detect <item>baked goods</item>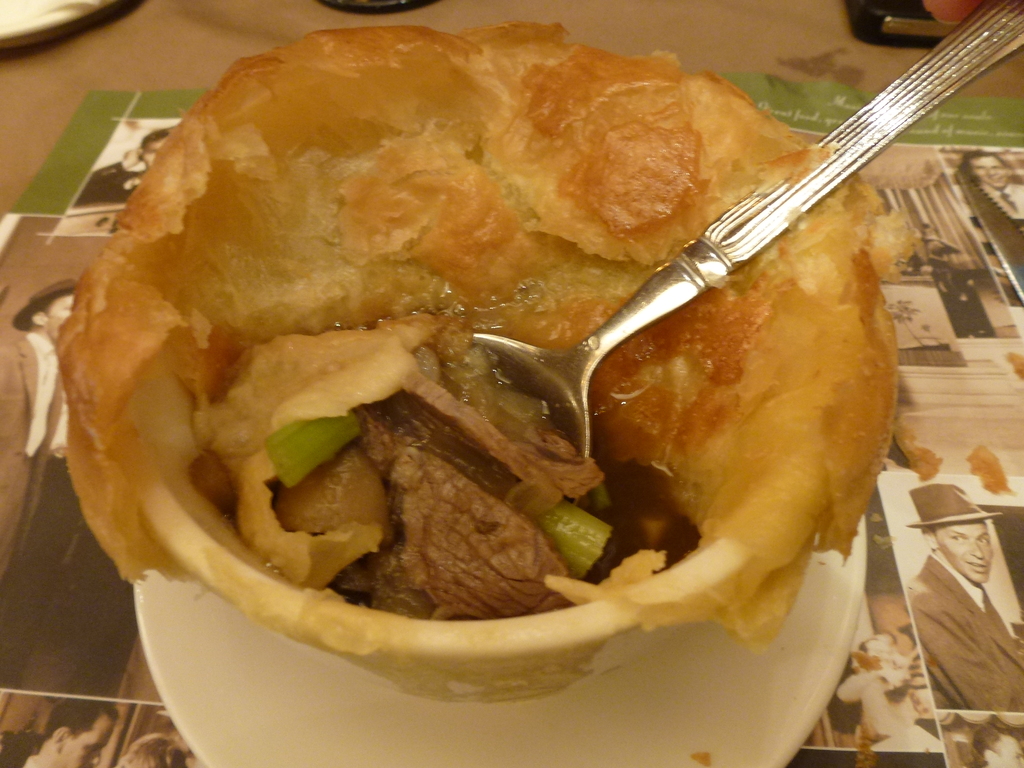
left=52, top=15, right=899, bottom=653
